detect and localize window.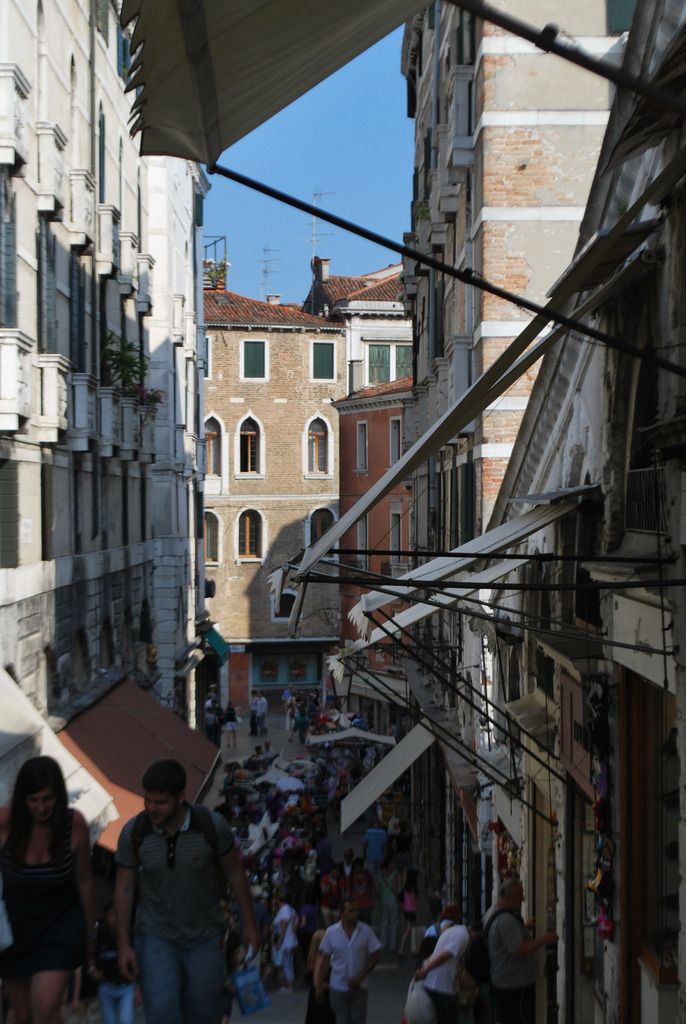
Localized at 237 518 262 554.
